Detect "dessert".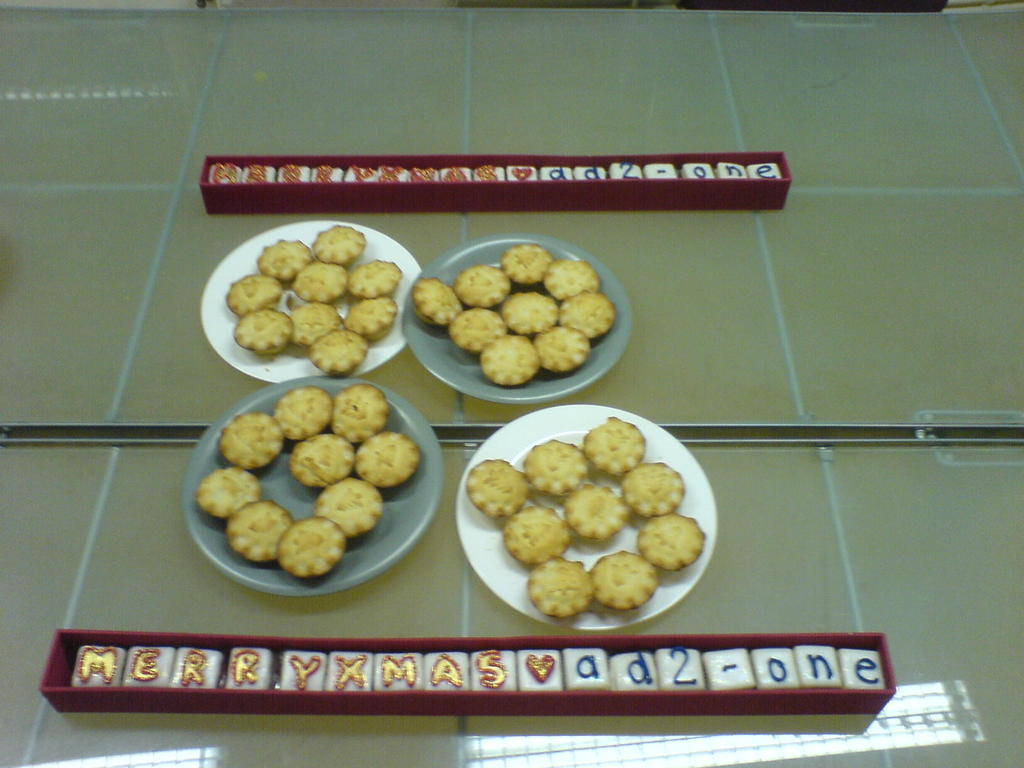
Detected at <region>232, 212, 401, 374</region>.
